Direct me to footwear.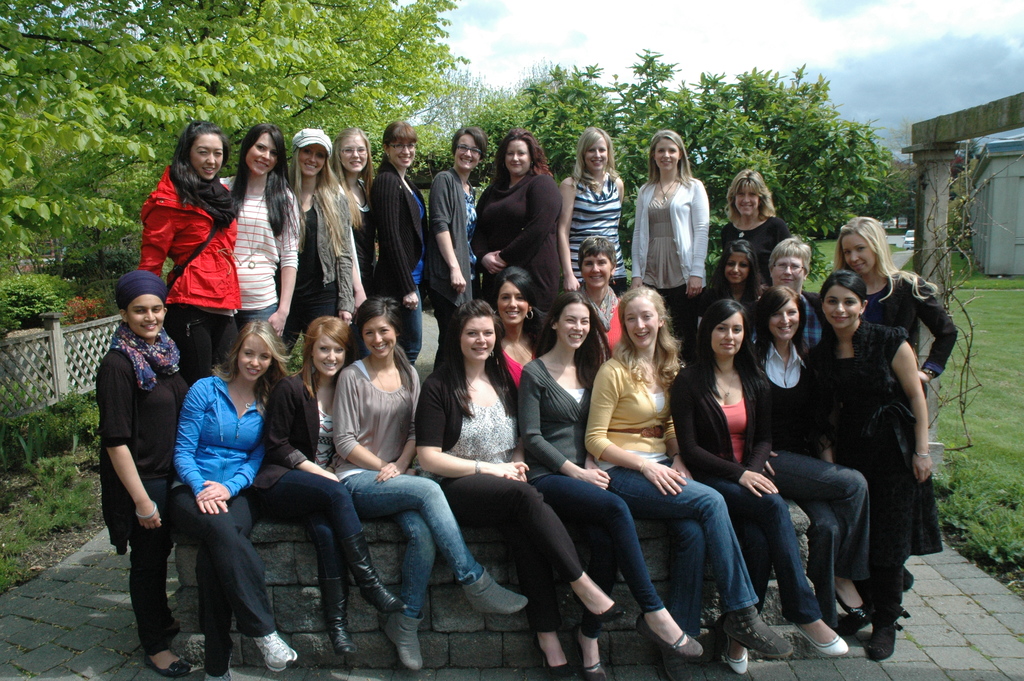
Direction: select_region(790, 623, 860, 662).
